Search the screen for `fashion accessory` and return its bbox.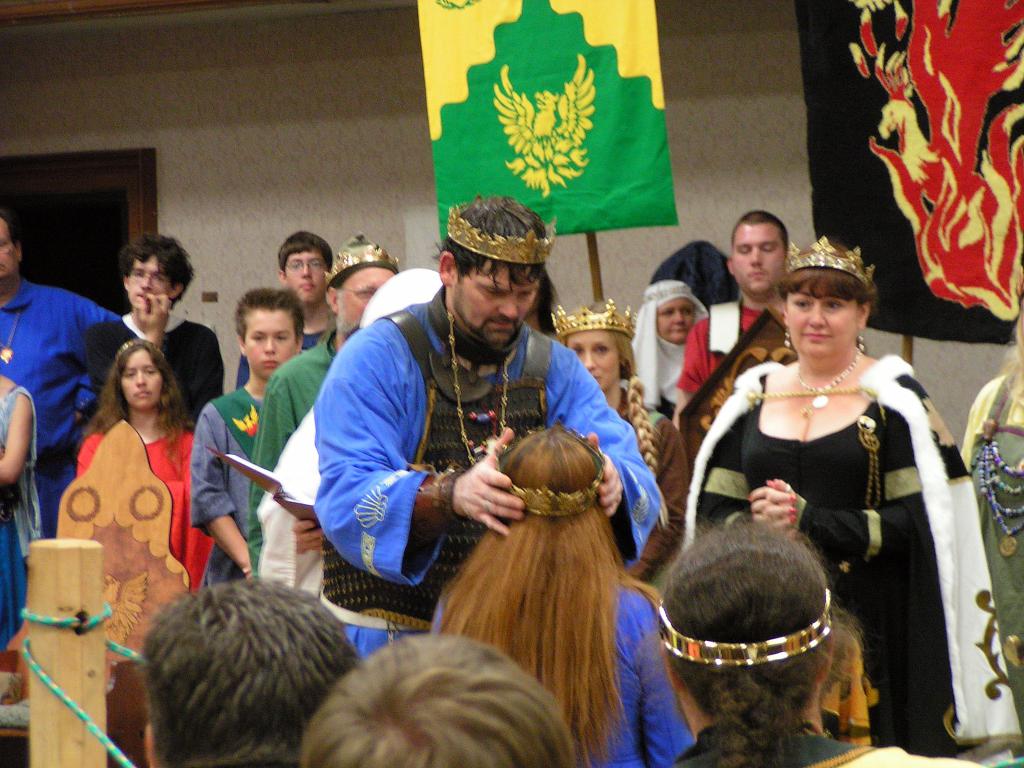
Found: [x1=548, y1=298, x2=637, y2=337].
